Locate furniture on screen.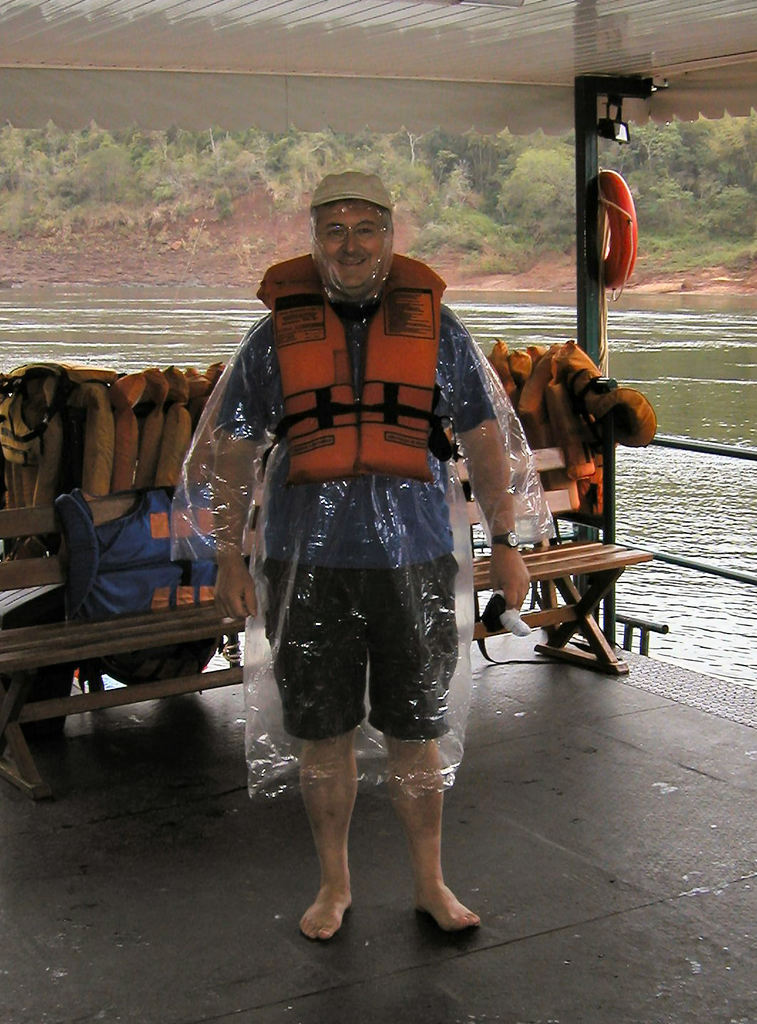
On screen at BBox(0, 443, 650, 802).
